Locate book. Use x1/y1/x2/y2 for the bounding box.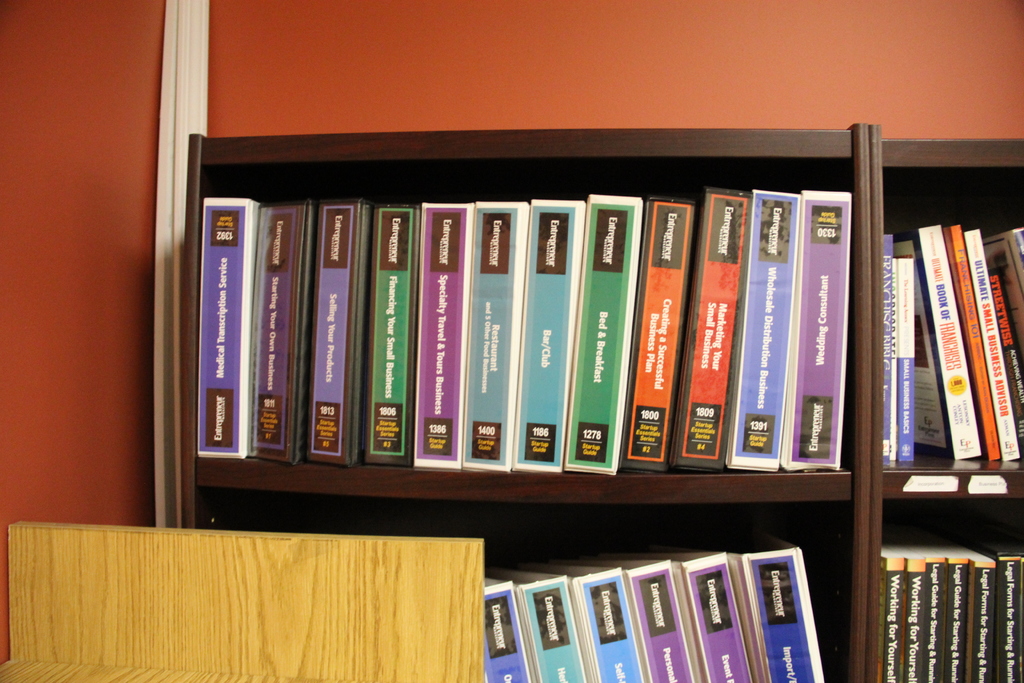
561/193/640/470.
